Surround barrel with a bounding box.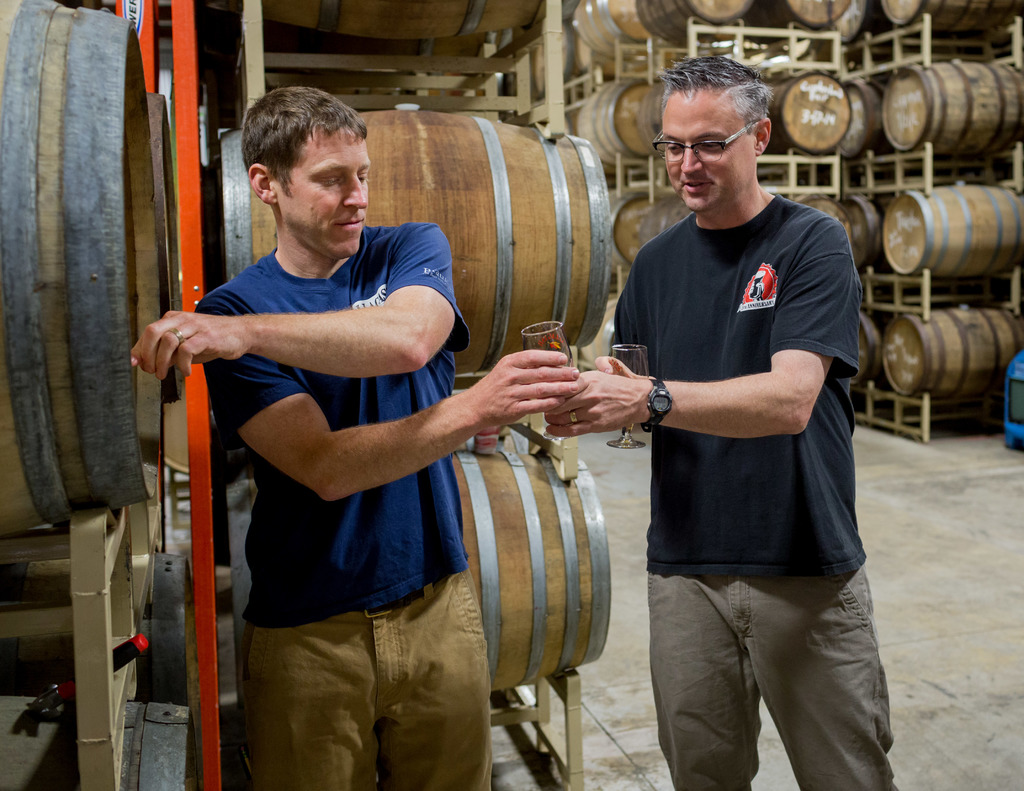
detection(217, 112, 618, 397).
